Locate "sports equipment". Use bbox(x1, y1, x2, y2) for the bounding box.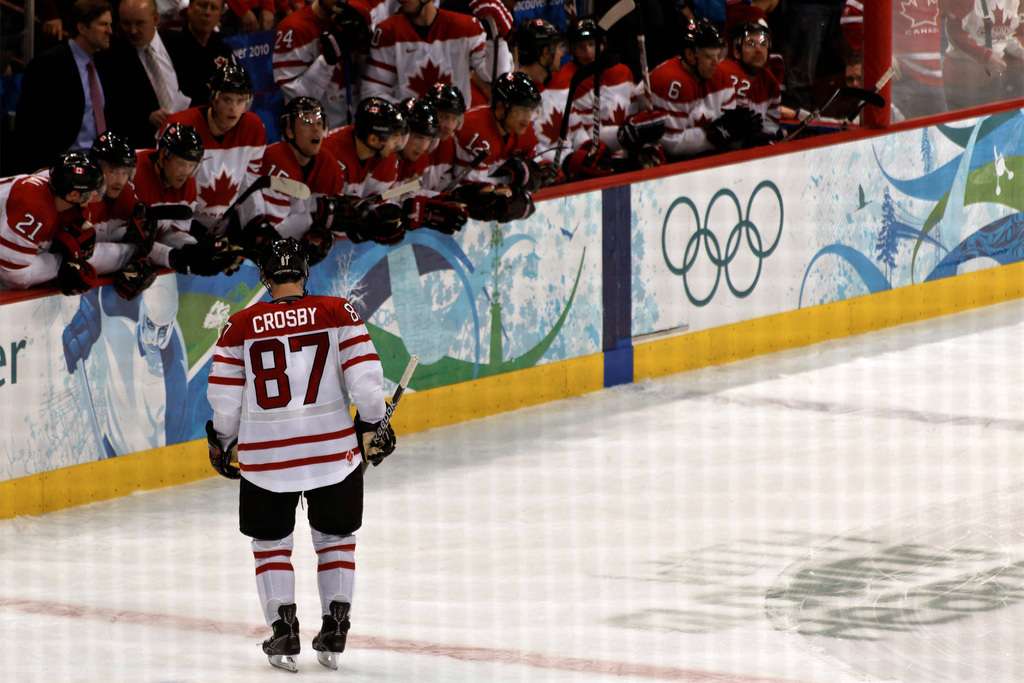
bbox(571, 17, 607, 72).
